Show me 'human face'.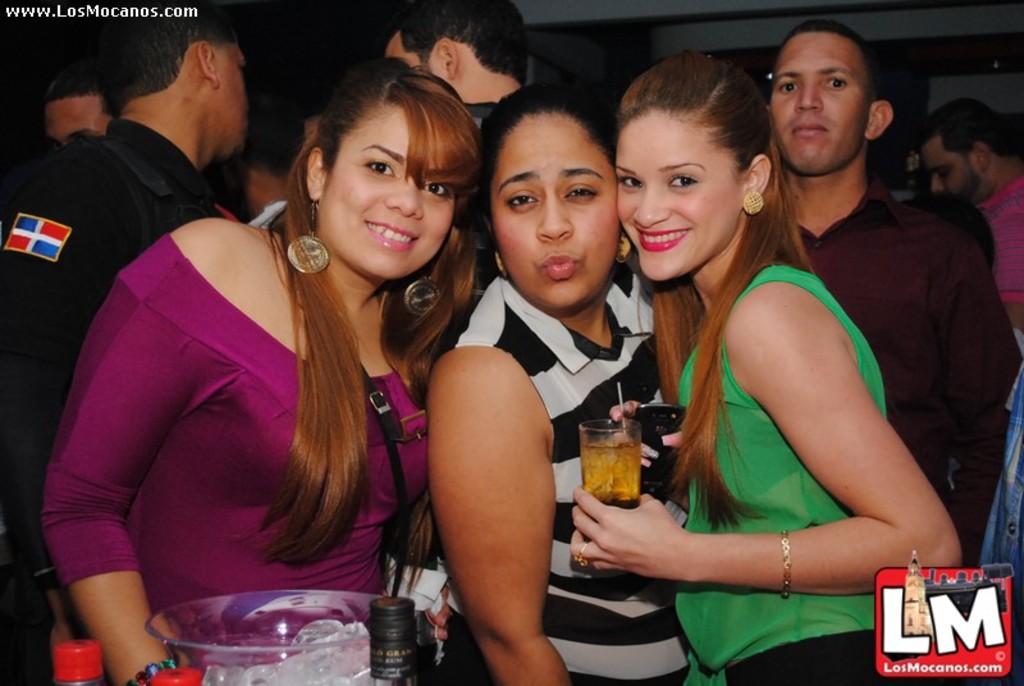
'human face' is here: [47,100,110,136].
